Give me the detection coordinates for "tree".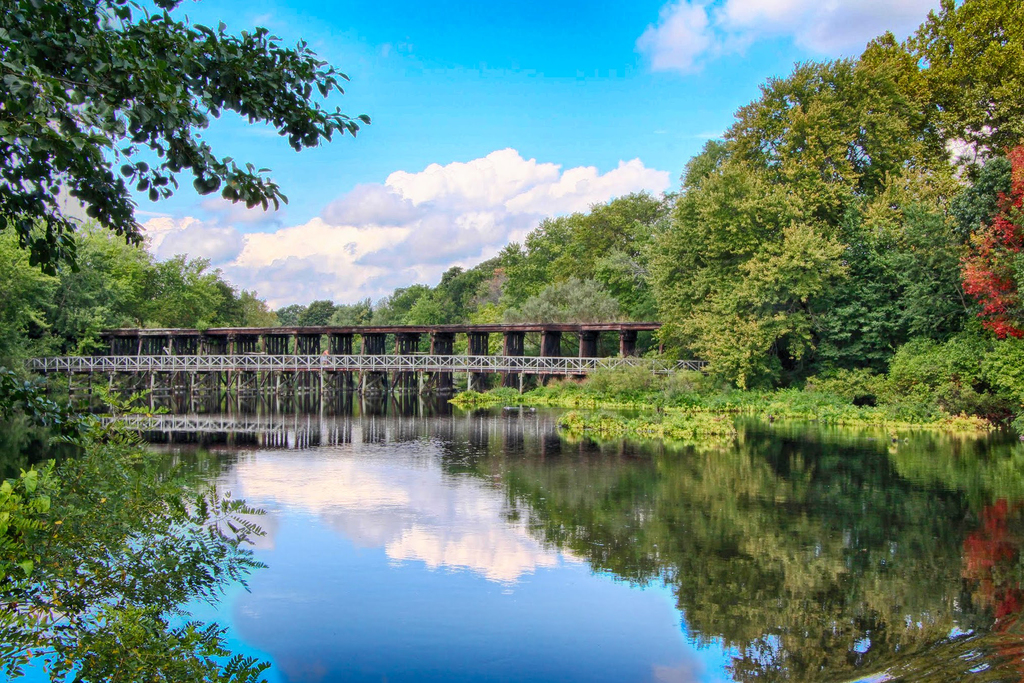
x1=755, y1=135, x2=1023, y2=378.
